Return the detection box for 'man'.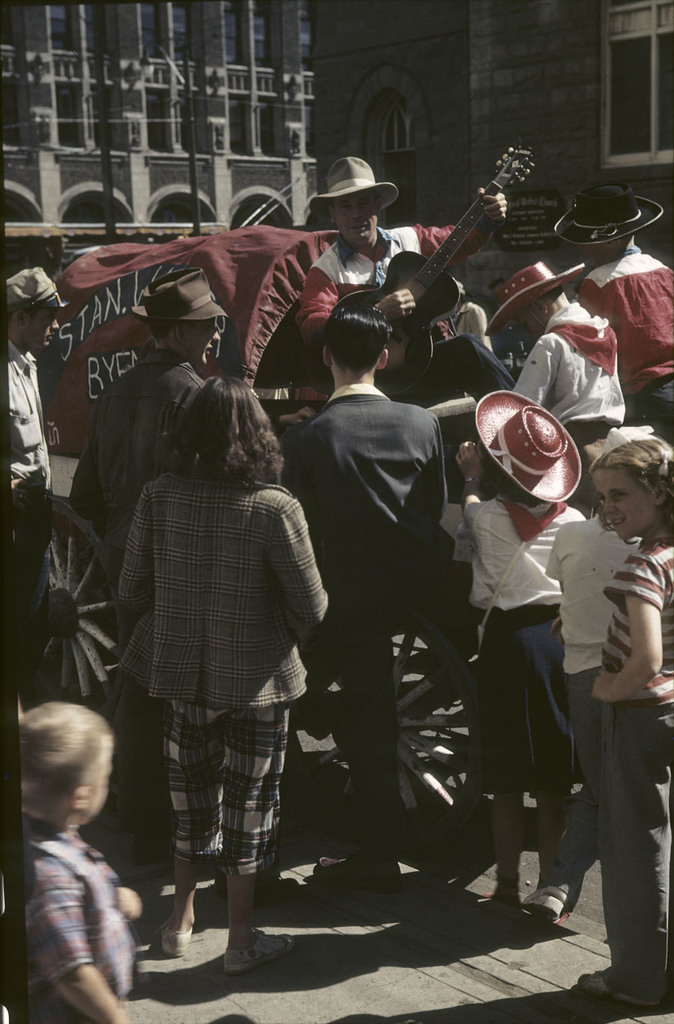
[286,305,476,898].
